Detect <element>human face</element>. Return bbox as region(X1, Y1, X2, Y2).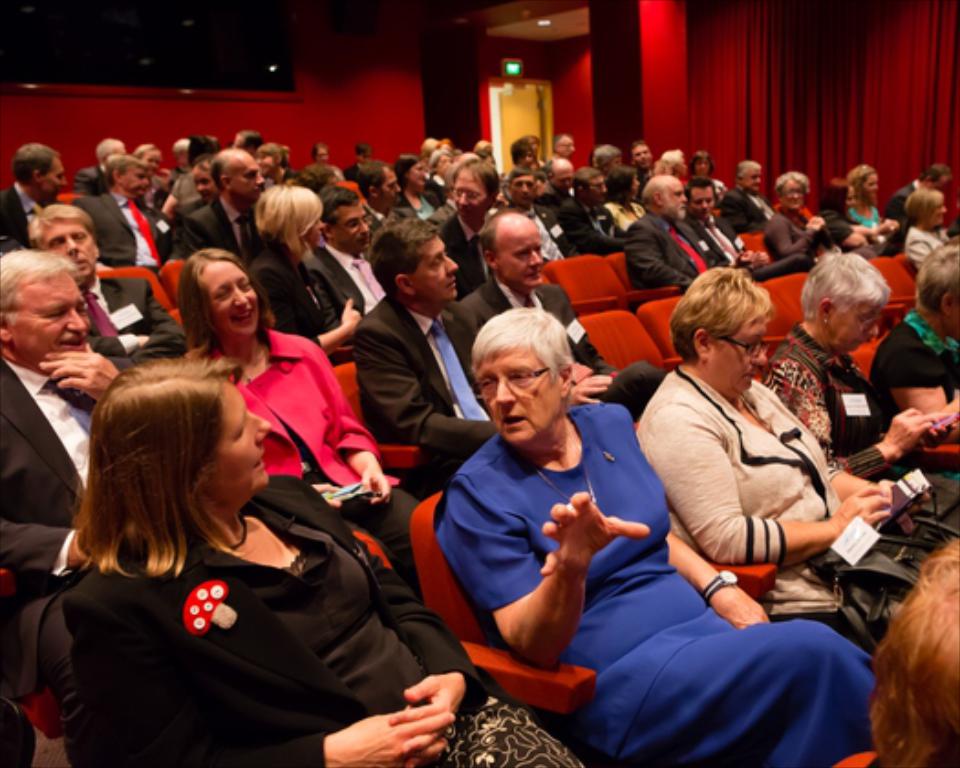
region(453, 172, 488, 221).
